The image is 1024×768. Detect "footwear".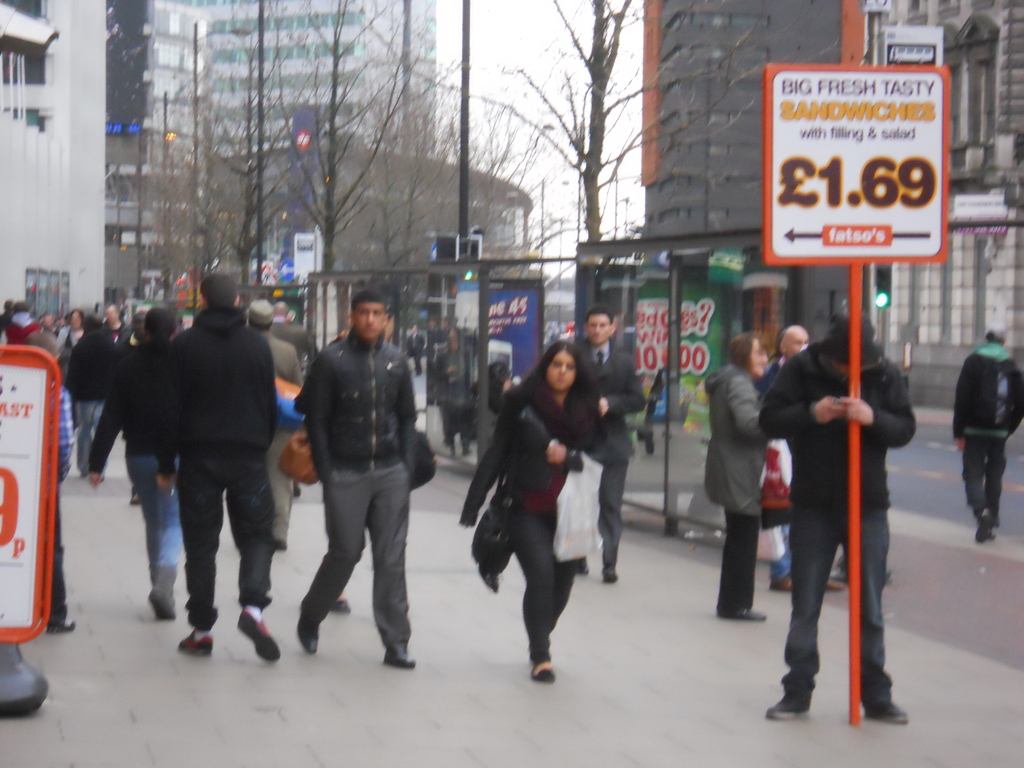
Detection: (150,568,178,620).
